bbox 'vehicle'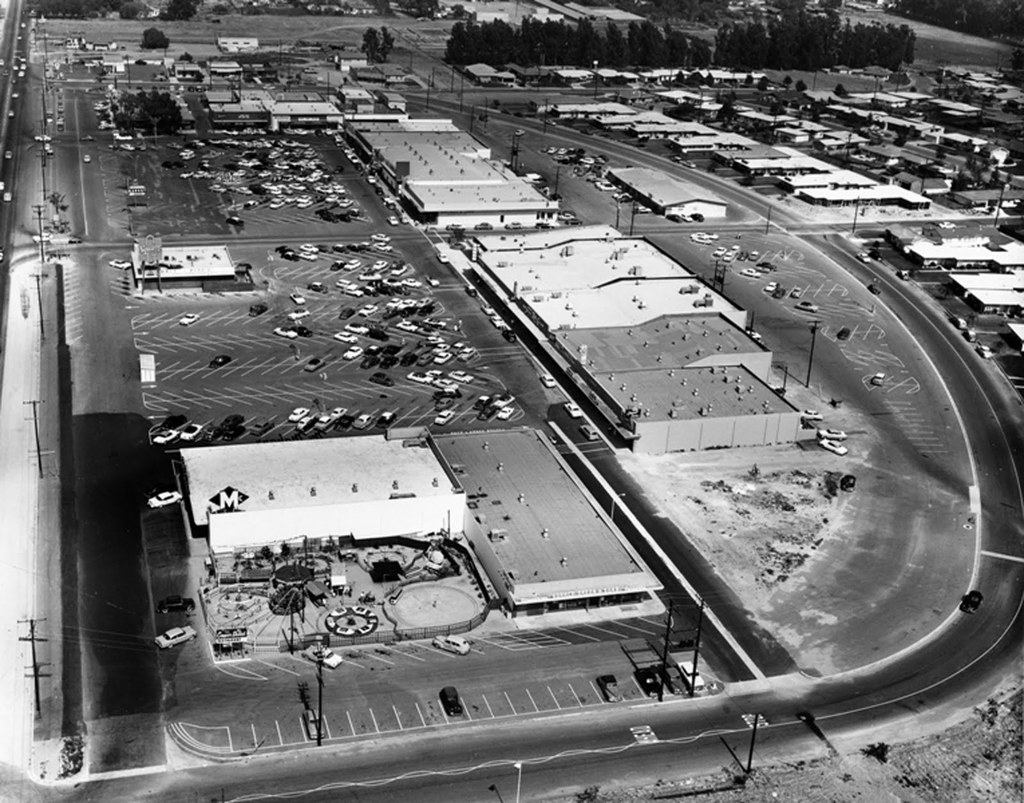
locate(300, 357, 328, 372)
